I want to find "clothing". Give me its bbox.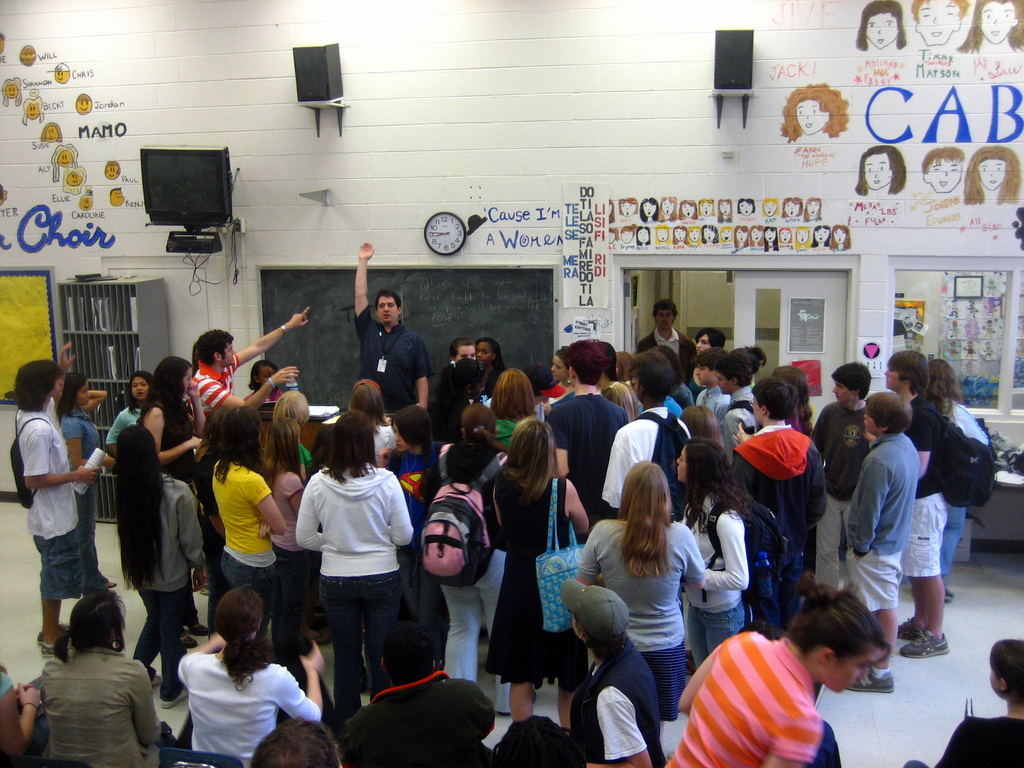
crop(260, 449, 319, 636).
